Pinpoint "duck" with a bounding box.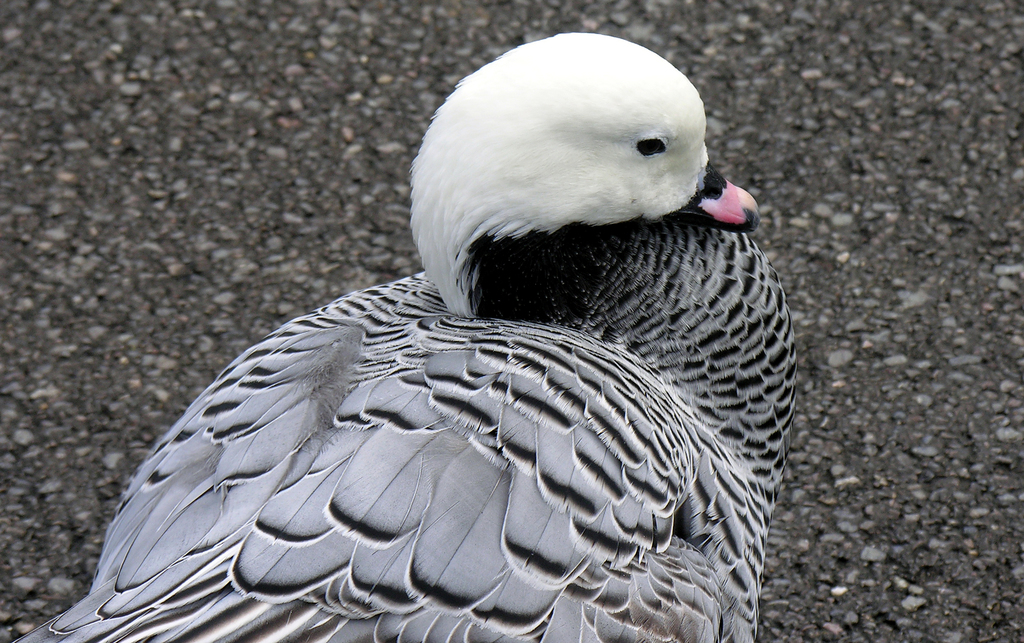
x1=83, y1=32, x2=790, y2=642.
